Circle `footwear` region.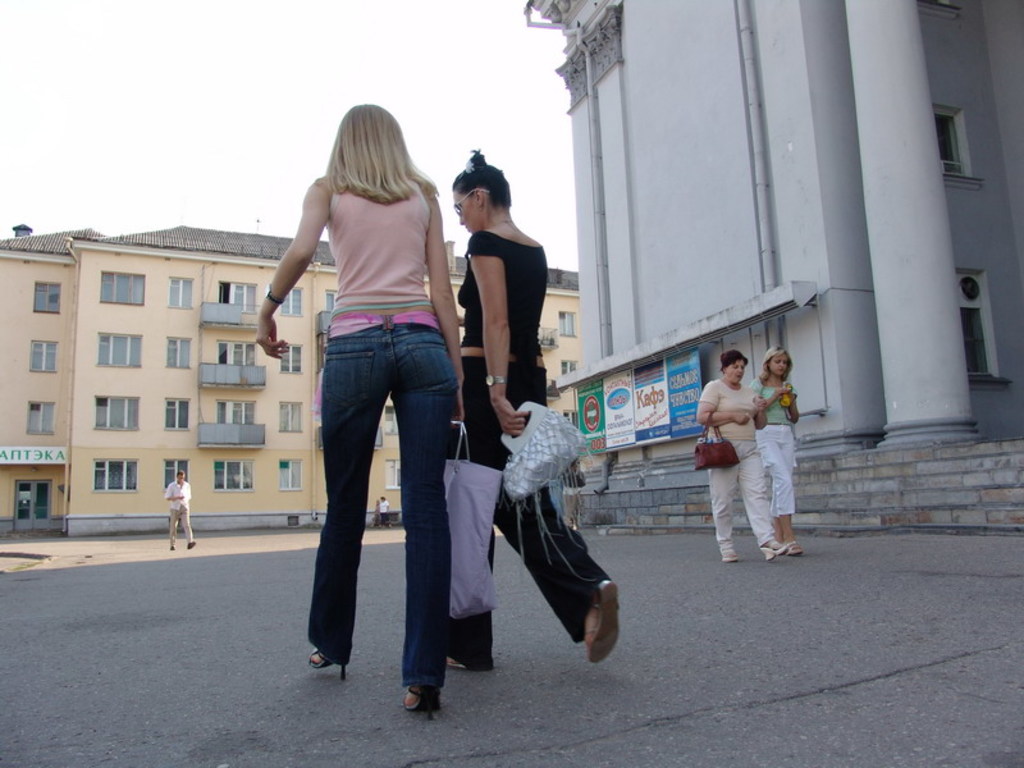
Region: <bbox>184, 543, 192, 557</bbox>.
